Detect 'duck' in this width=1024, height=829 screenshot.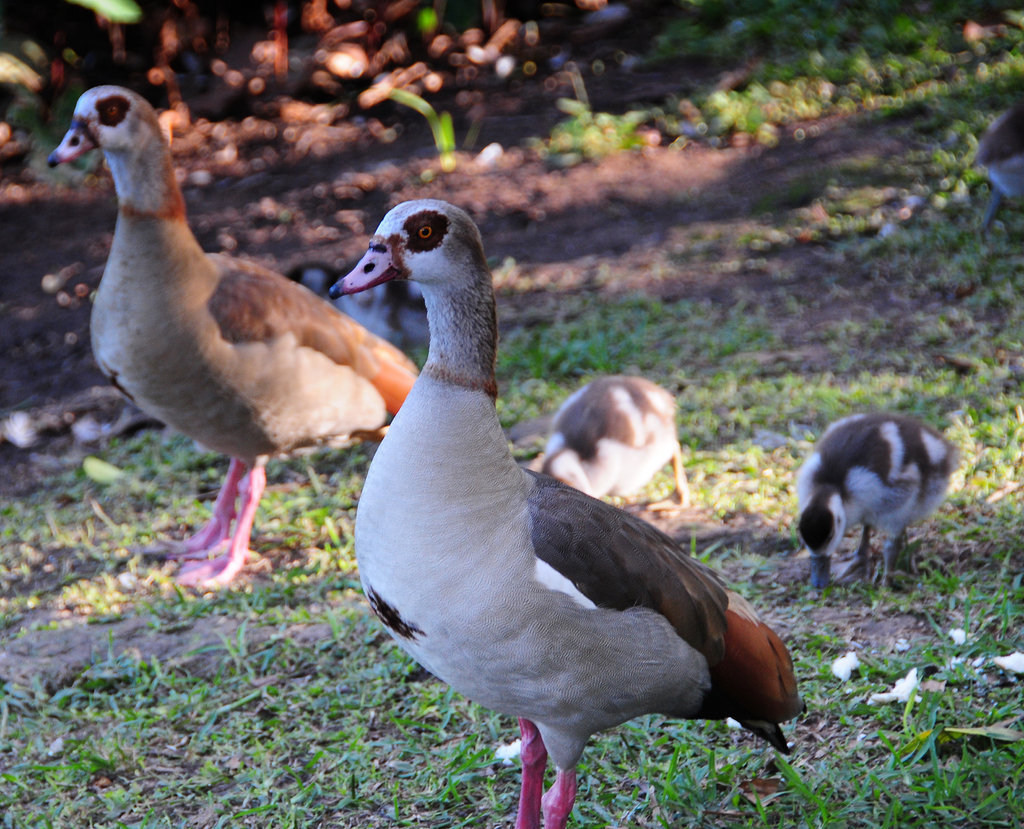
Detection: select_region(310, 202, 809, 817).
